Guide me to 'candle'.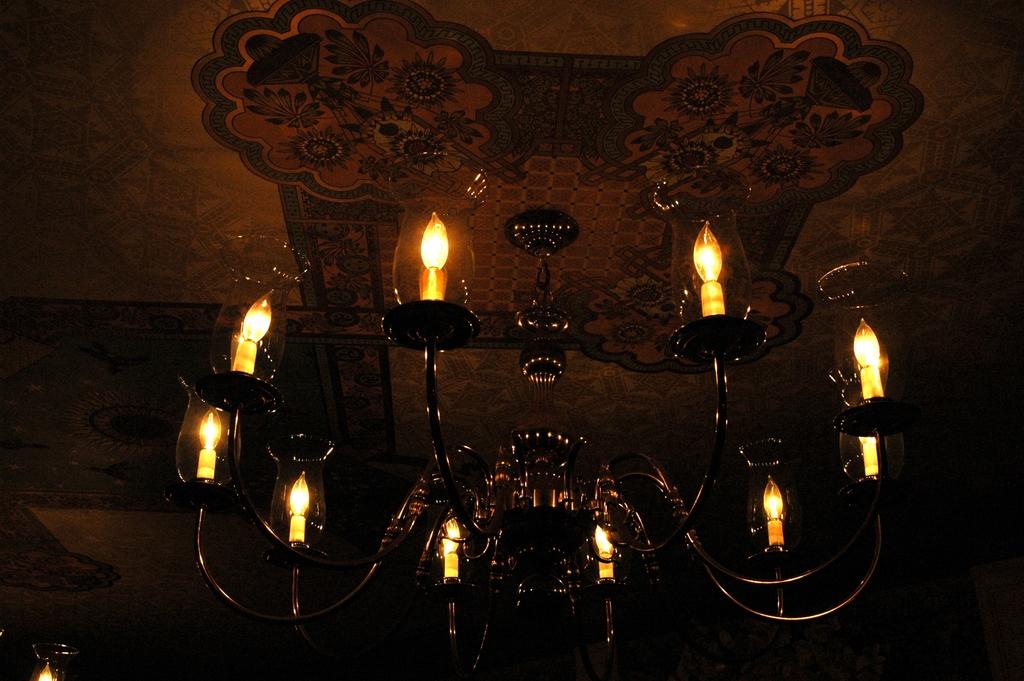
Guidance: 422/209/448/301.
